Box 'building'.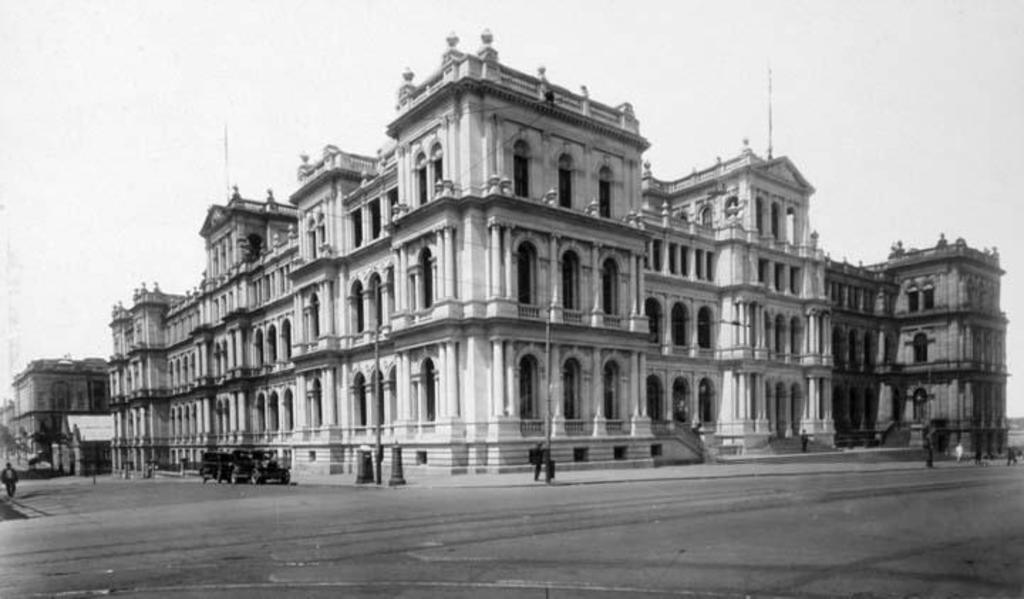
left=53, top=413, right=124, bottom=472.
